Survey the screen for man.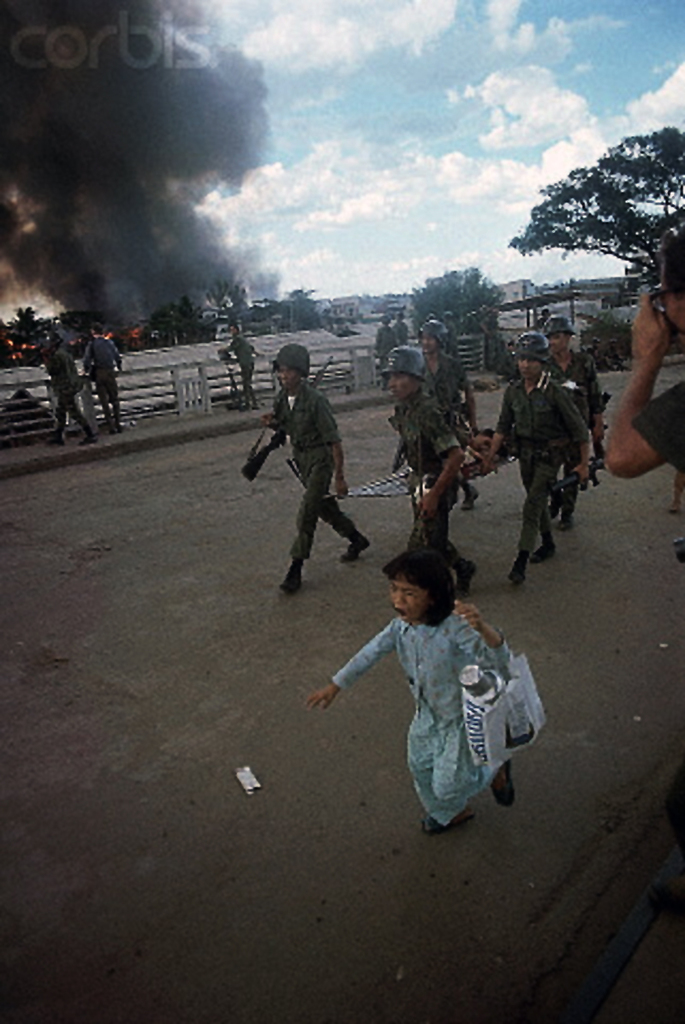
Survey found: [x1=544, y1=311, x2=607, y2=535].
